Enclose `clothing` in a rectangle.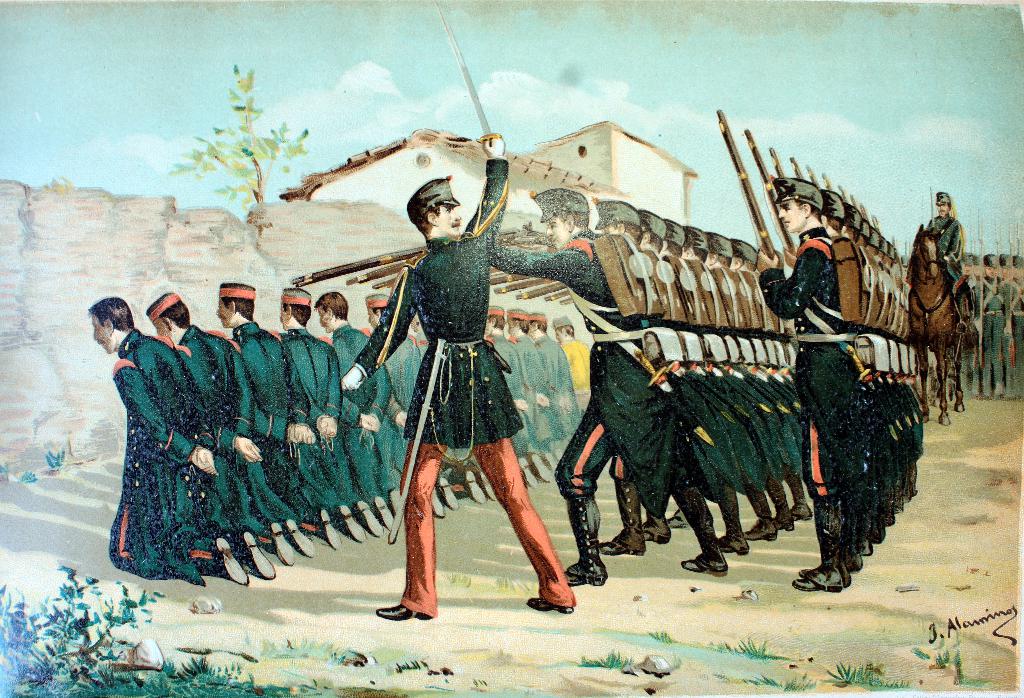
left=559, top=332, right=609, bottom=412.
